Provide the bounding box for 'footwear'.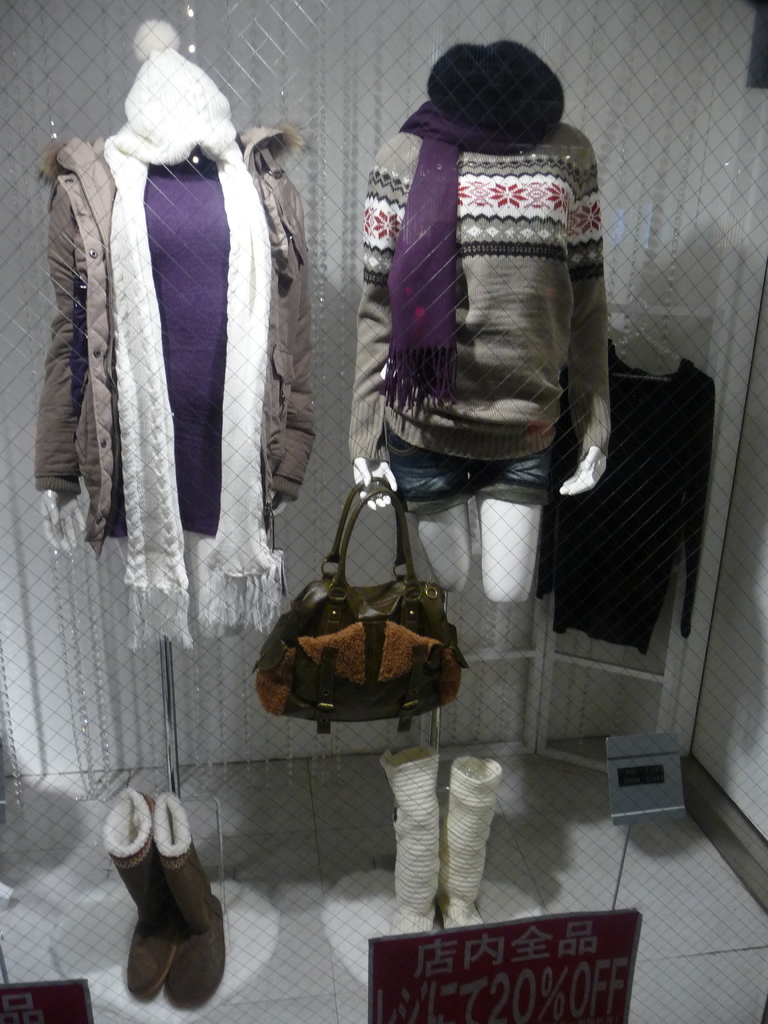
box=[374, 745, 436, 934].
